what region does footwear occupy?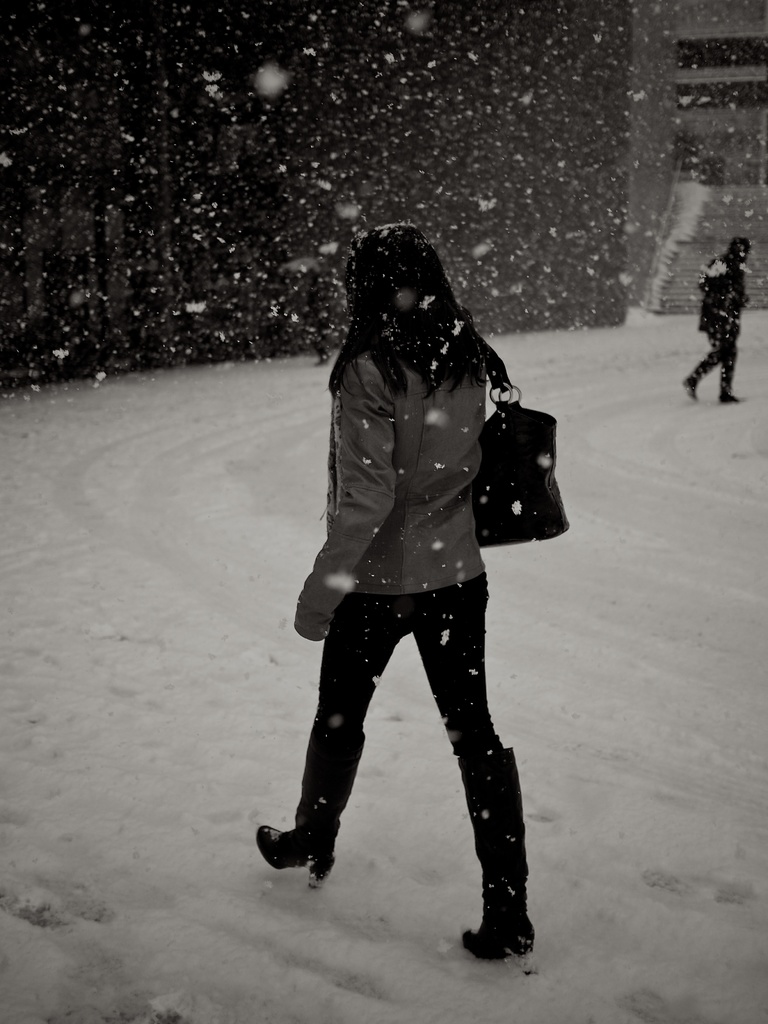
(259, 820, 339, 888).
